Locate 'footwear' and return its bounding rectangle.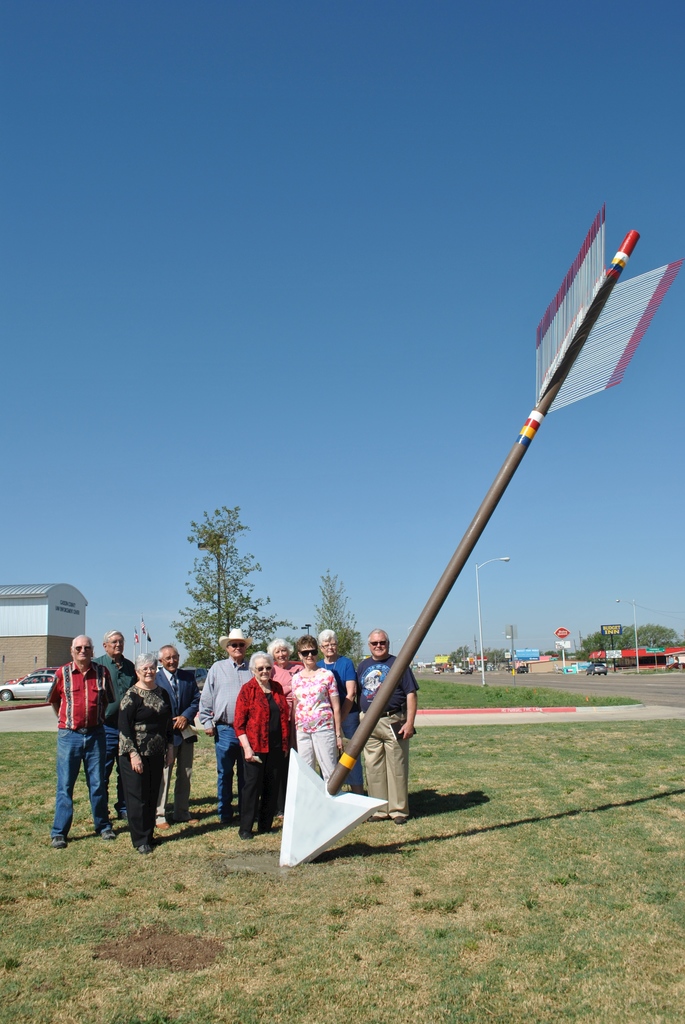
left=51, top=836, right=68, bottom=849.
